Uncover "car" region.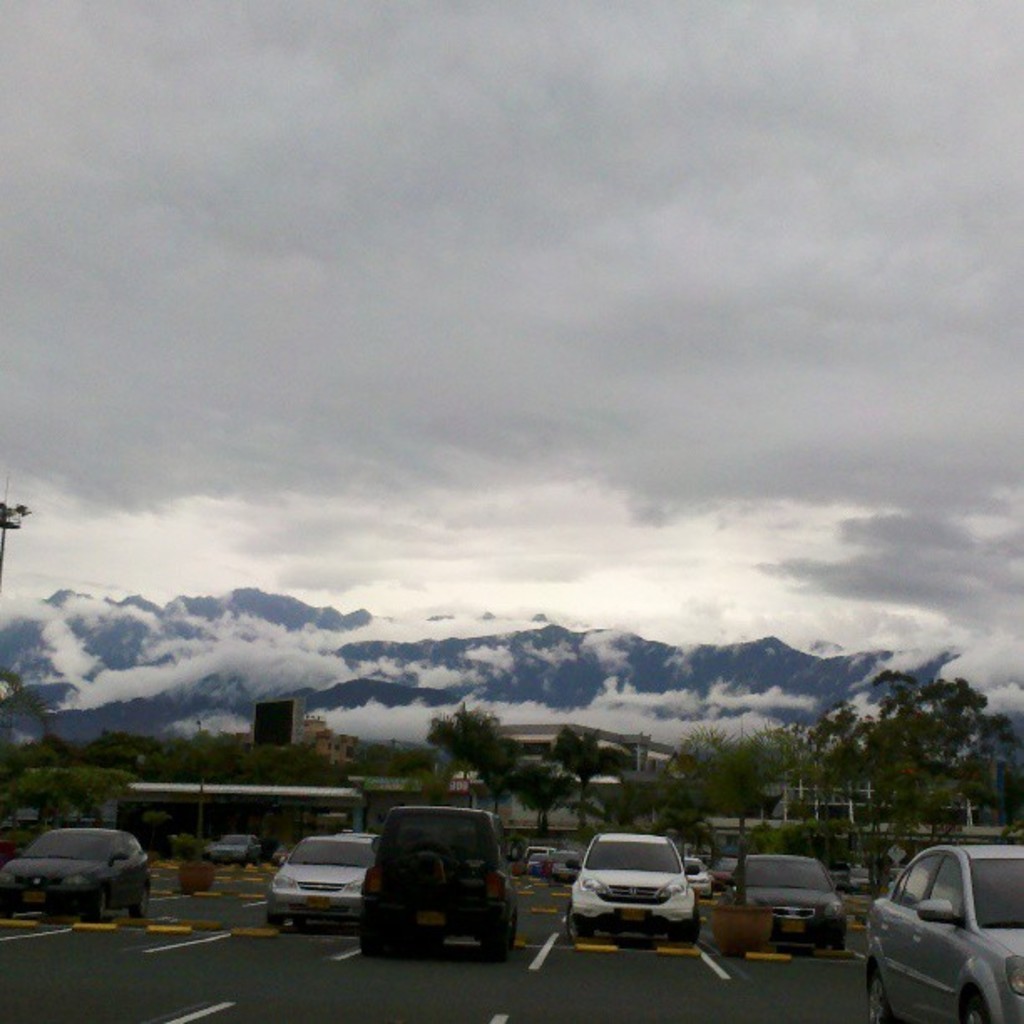
Uncovered: <region>207, 833, 261, 868</region>.
